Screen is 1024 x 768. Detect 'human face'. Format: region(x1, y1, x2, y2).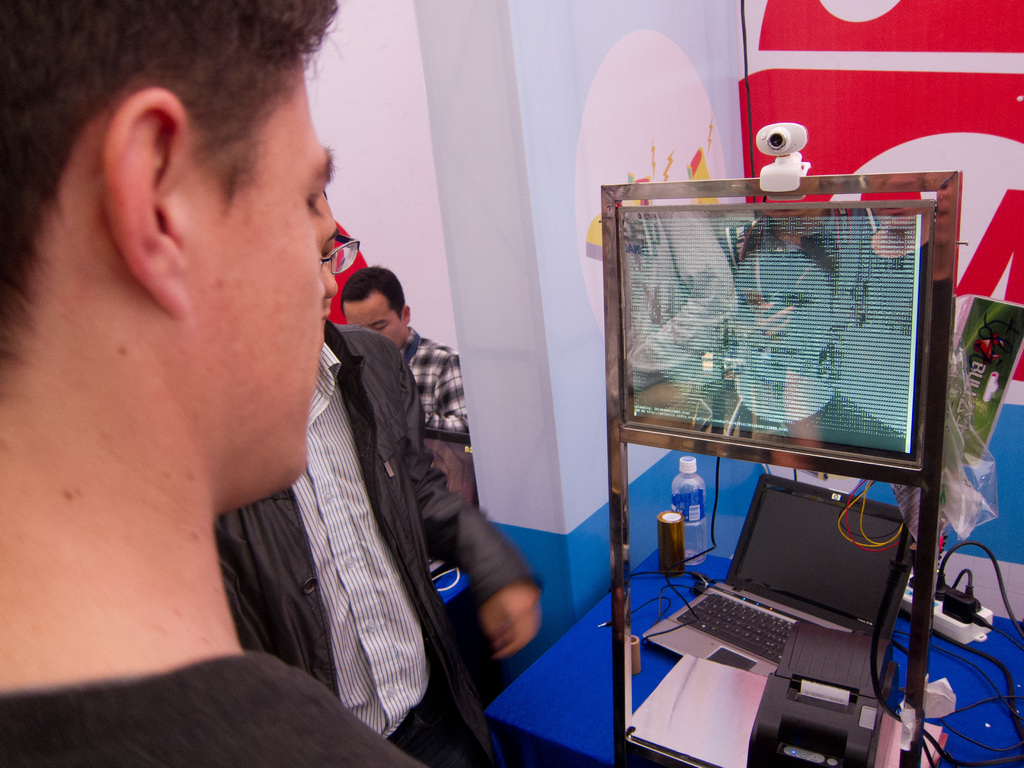
region(733, 248, 833, 380).
